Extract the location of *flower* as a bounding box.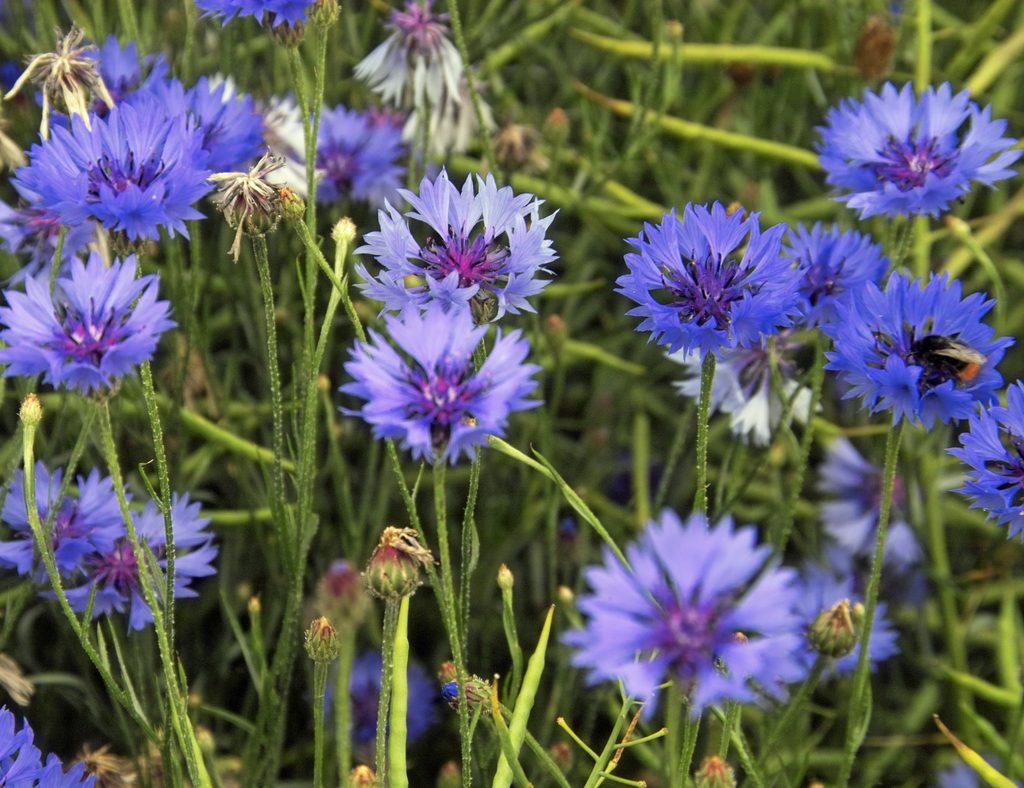
x1=686, y1=757, x2=730, y2=787.
